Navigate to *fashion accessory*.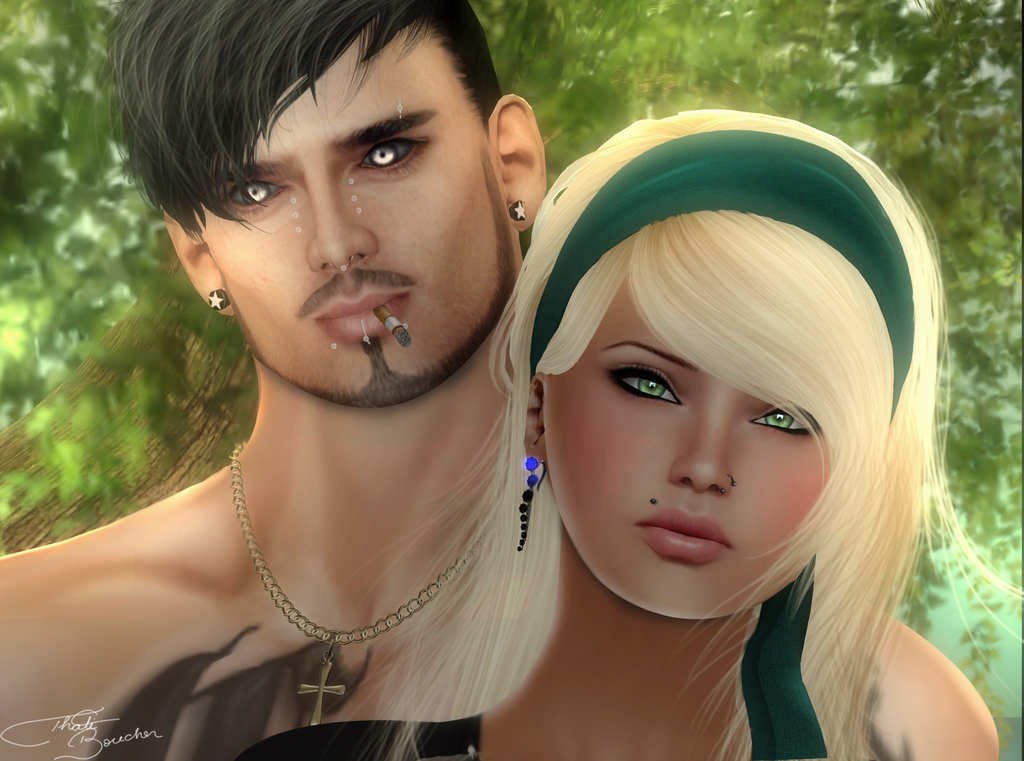
Navigation target: 534 126 917 427.
